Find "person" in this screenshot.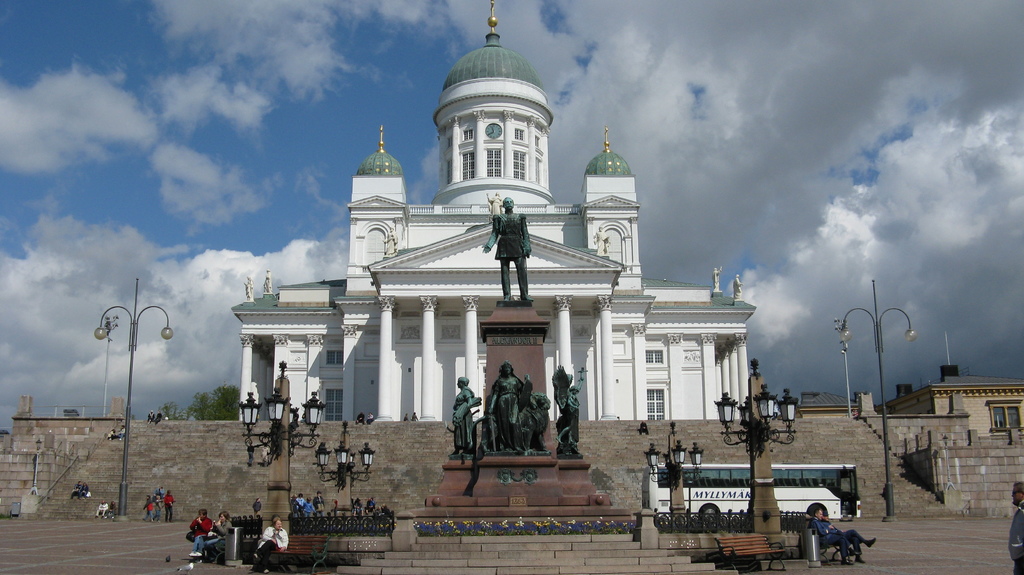
The bounding box for "person" is [593,226,610,254].
